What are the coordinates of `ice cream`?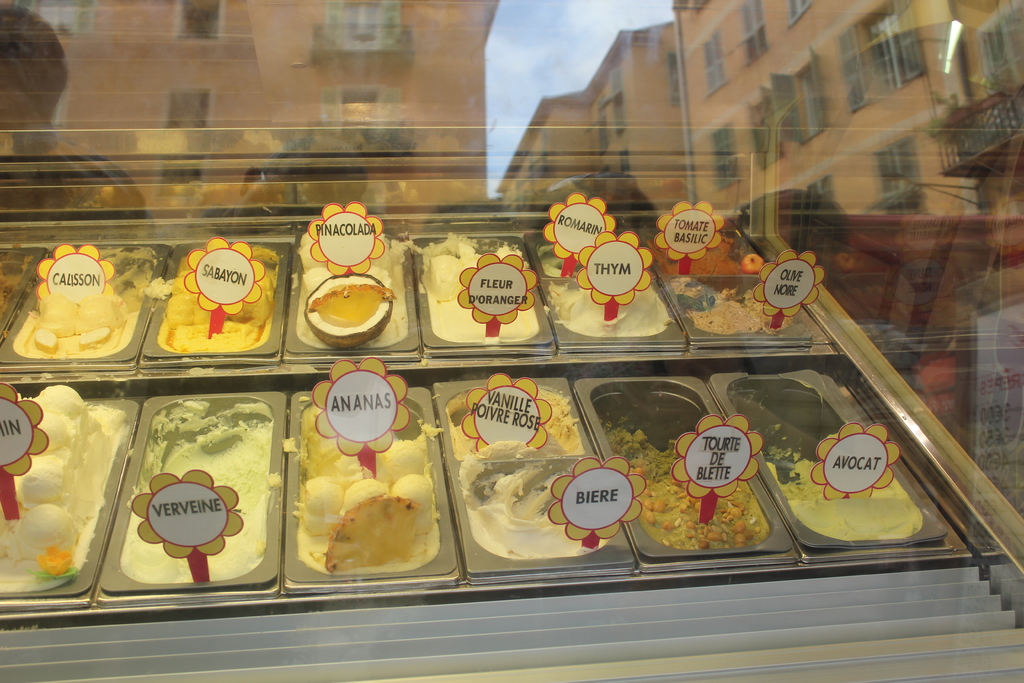
<box>295,392,430,582</box>.
